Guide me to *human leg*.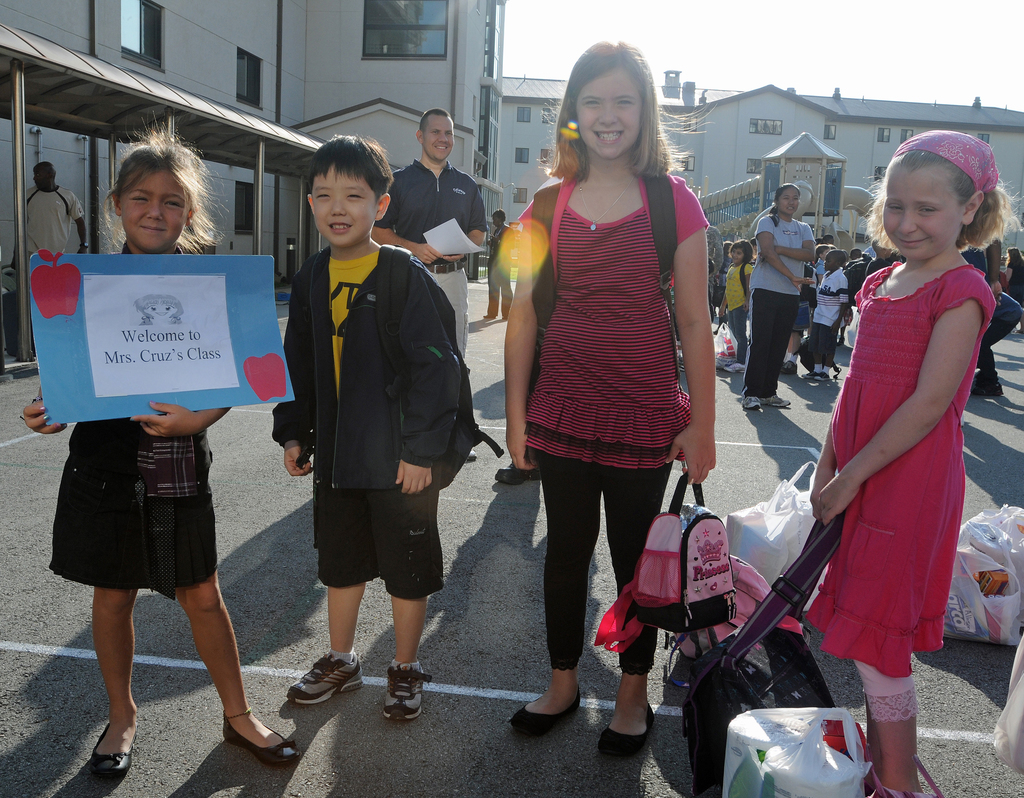
Guidance: detection(525, 450, 586, 731).
